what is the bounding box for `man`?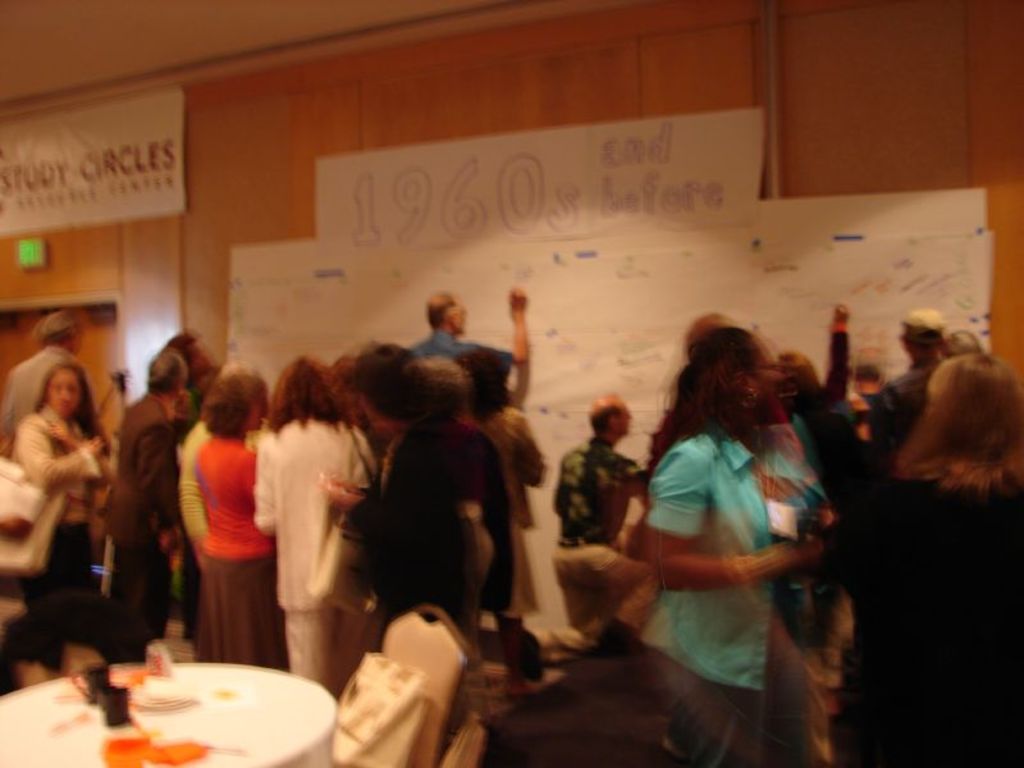
locate(865, 307, 941, 439).
